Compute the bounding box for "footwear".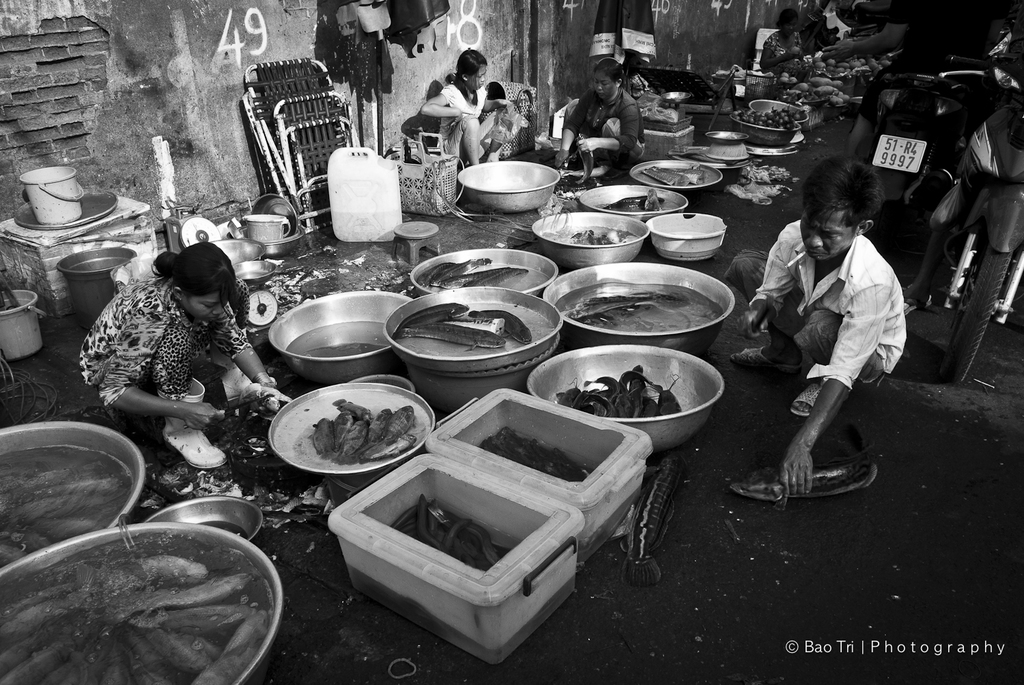
(left=222, top=354, right=269, bottom=405).
